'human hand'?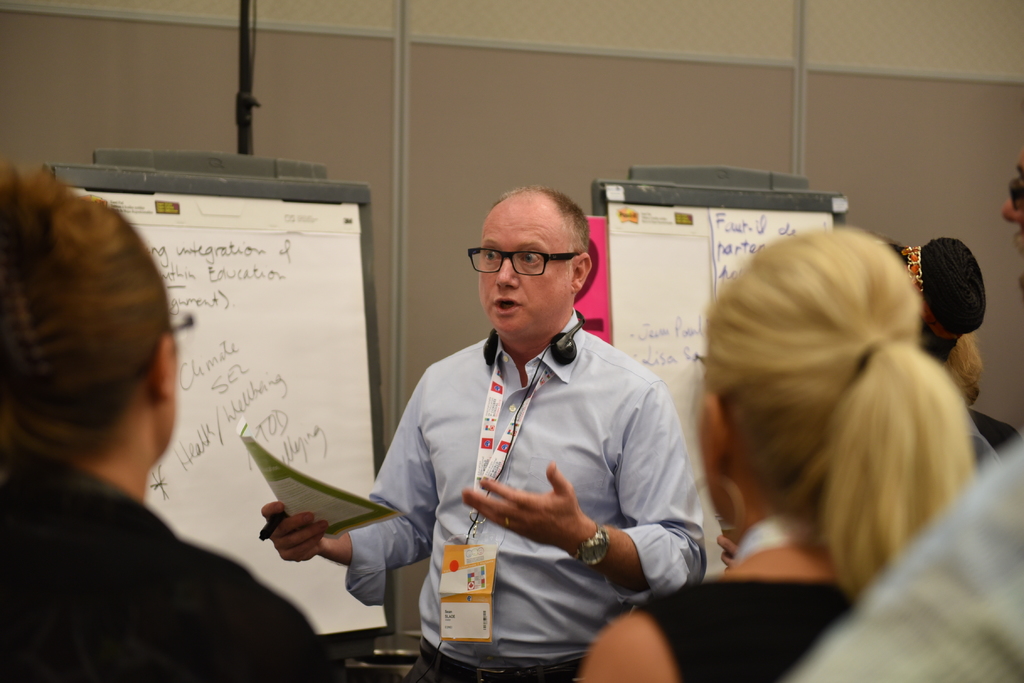
(x1=256, y1=498, x2=334, y2=575)
